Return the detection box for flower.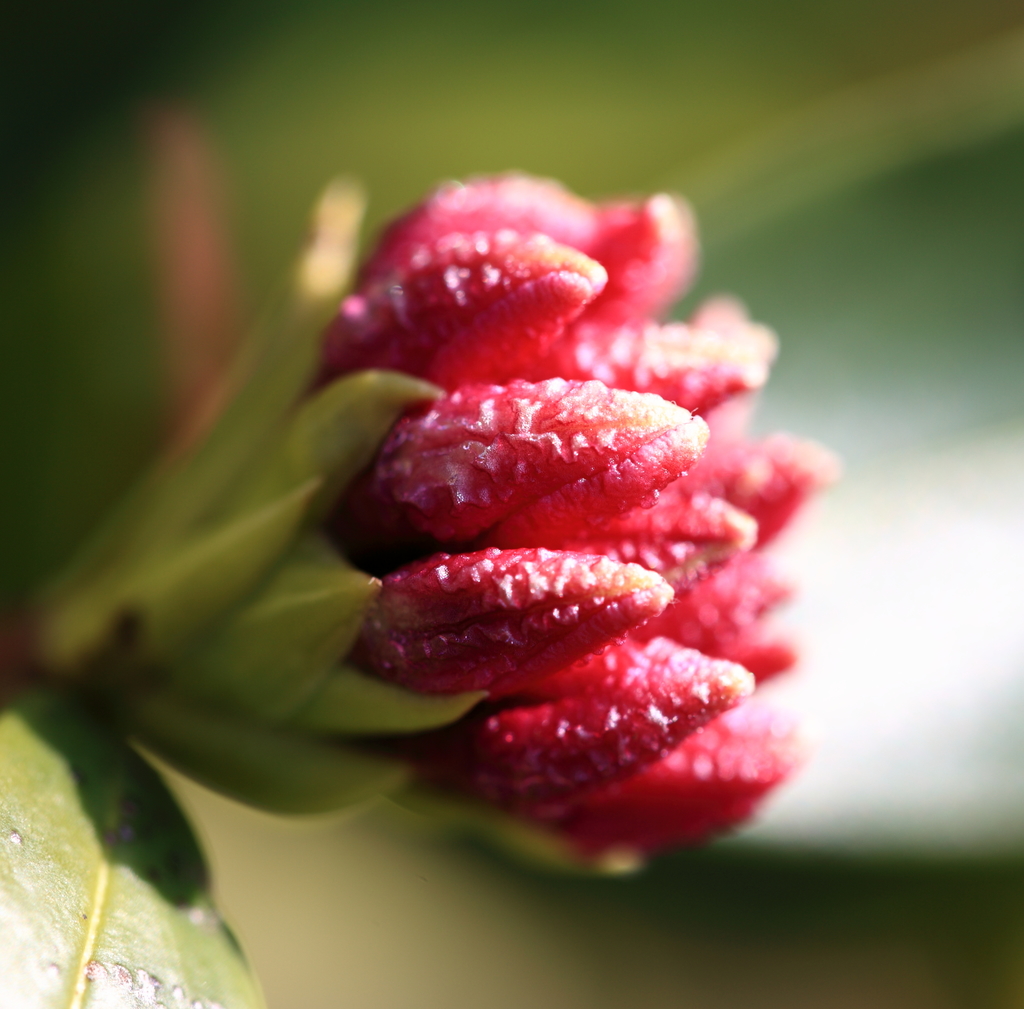
[0,172,828,870].
